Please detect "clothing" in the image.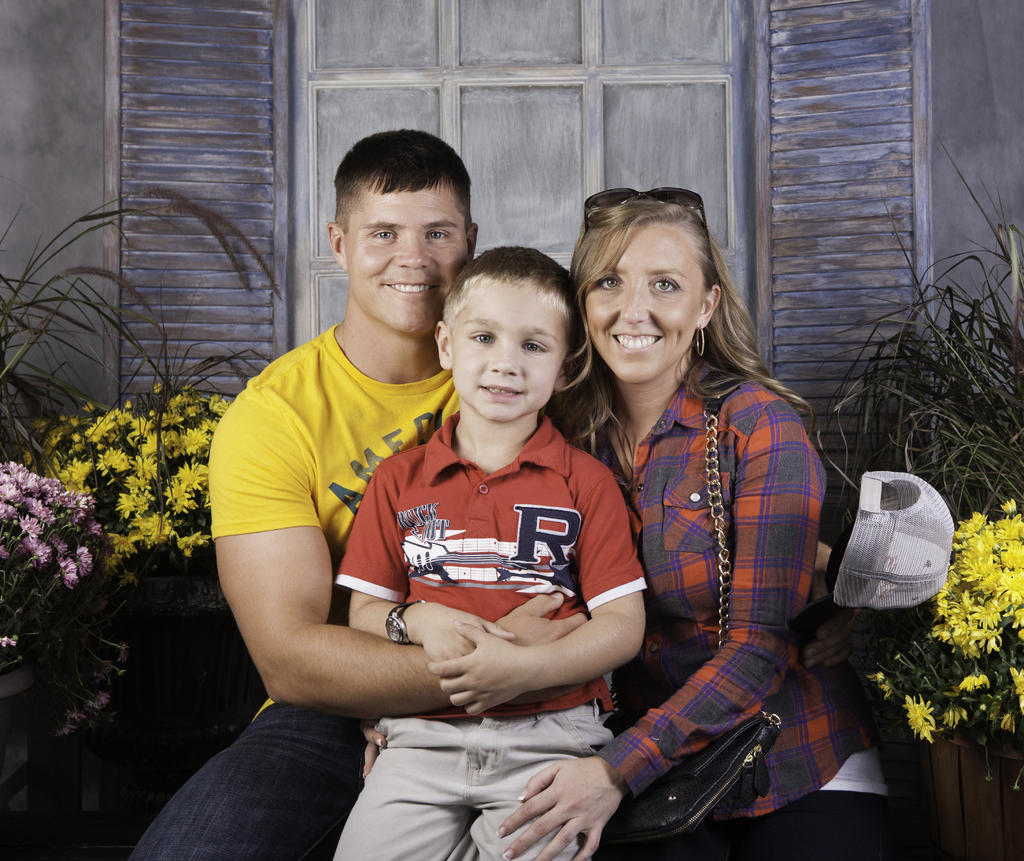
locate(136, 323, 455, 860).
